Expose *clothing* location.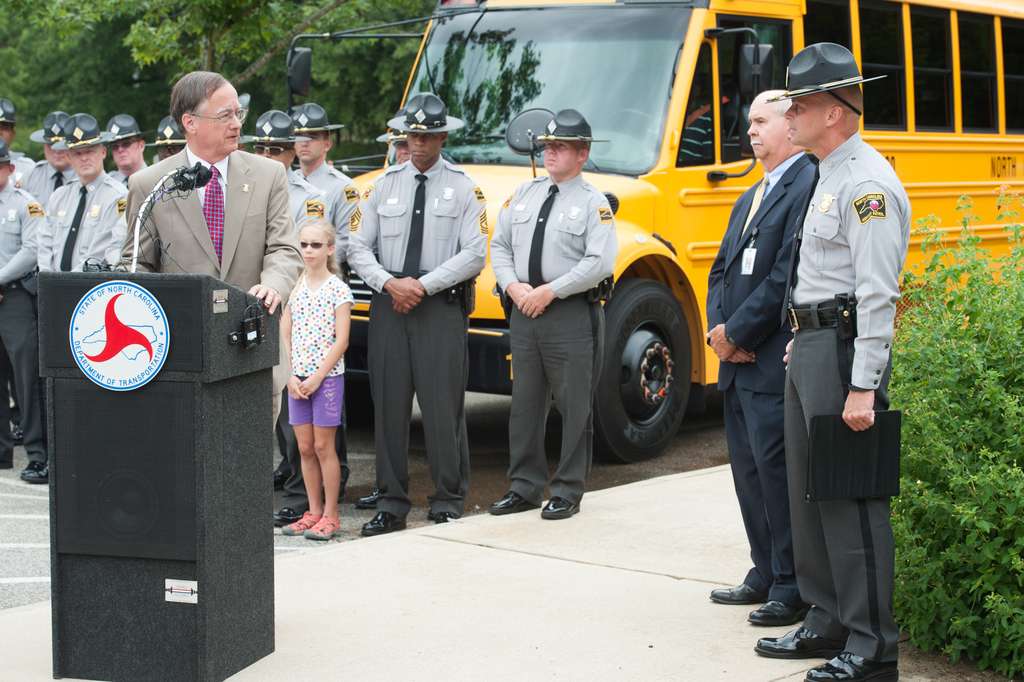
Exposed at (700,146,817,610).
